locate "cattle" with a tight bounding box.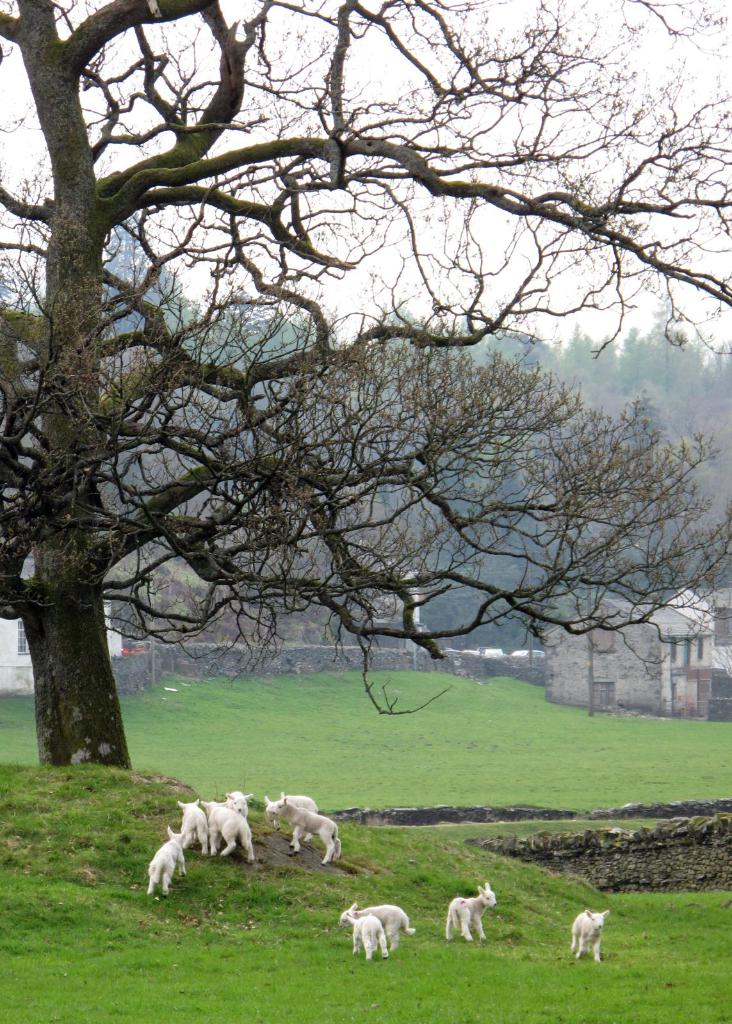
(338,908,391,963).
